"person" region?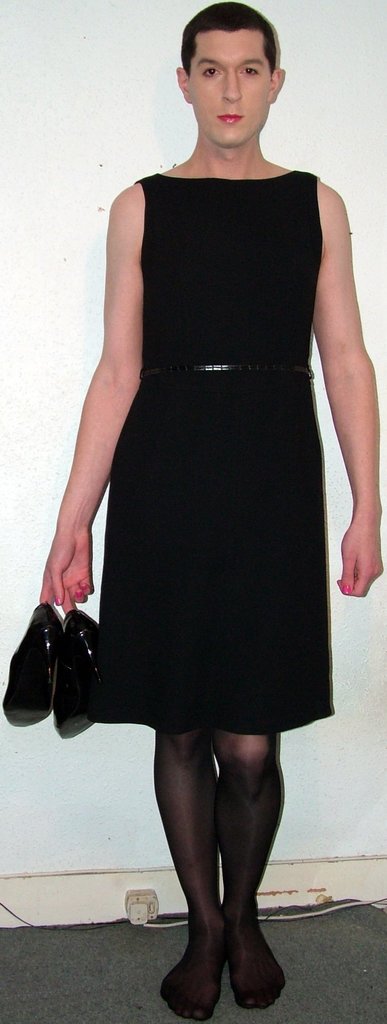
bbox(38, 0, 368, 1023)
